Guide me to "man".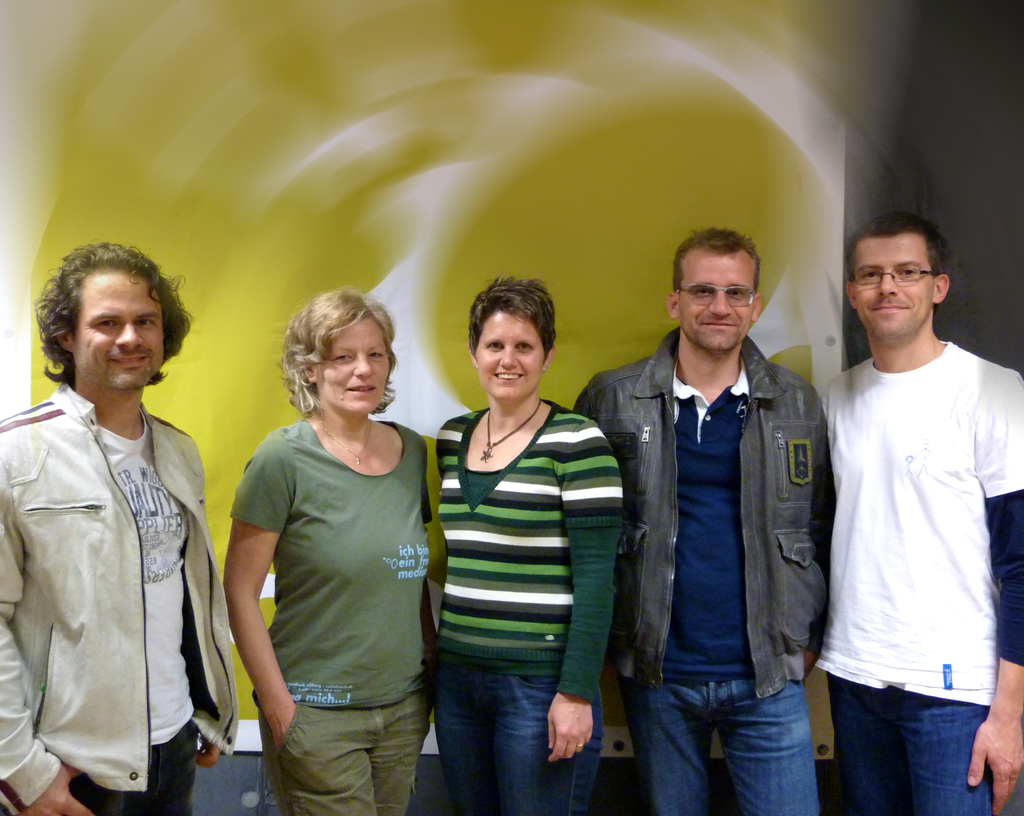
Guidance: pyautogui.locateOnScreen(802, 206, 1023, 812).
